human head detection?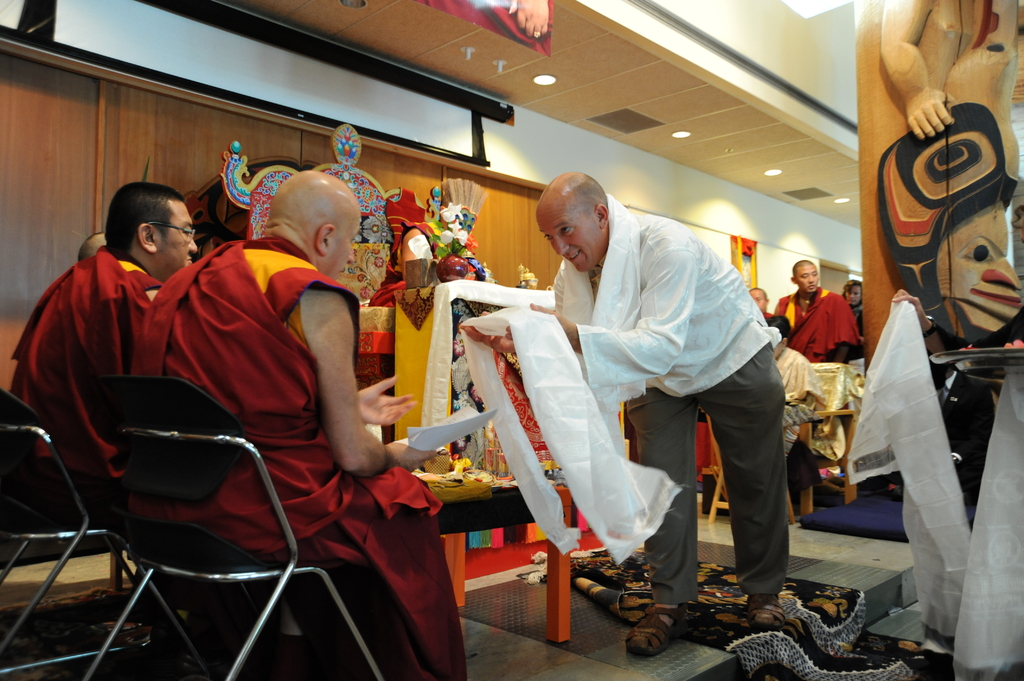
(765,316,793,347)
